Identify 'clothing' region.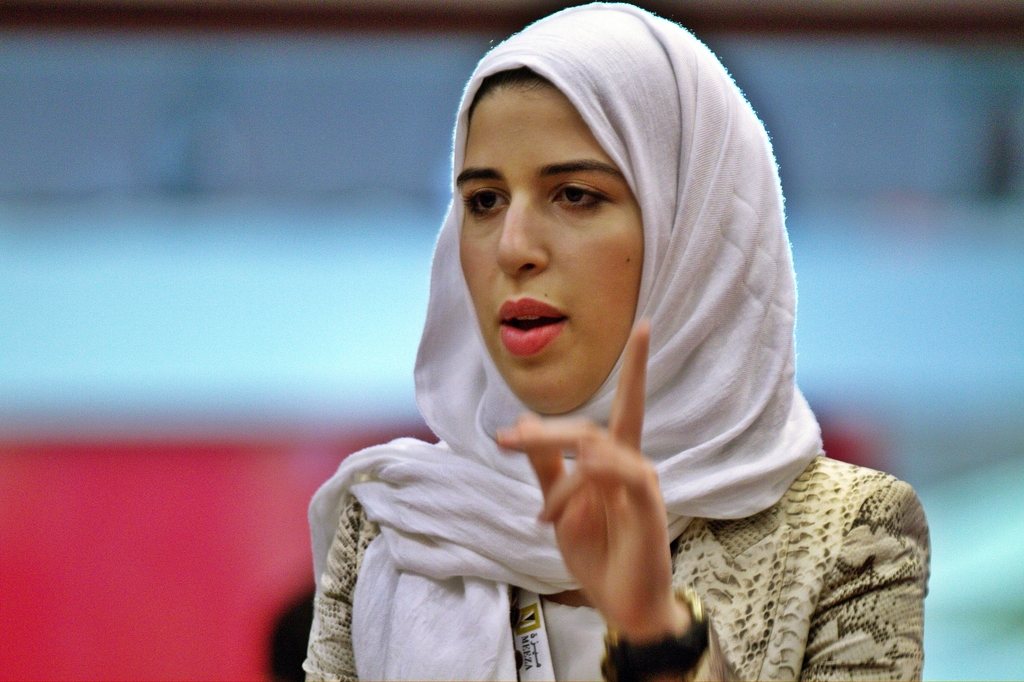
Region: (x1=303, y1=122, x2=880, y2=677).
